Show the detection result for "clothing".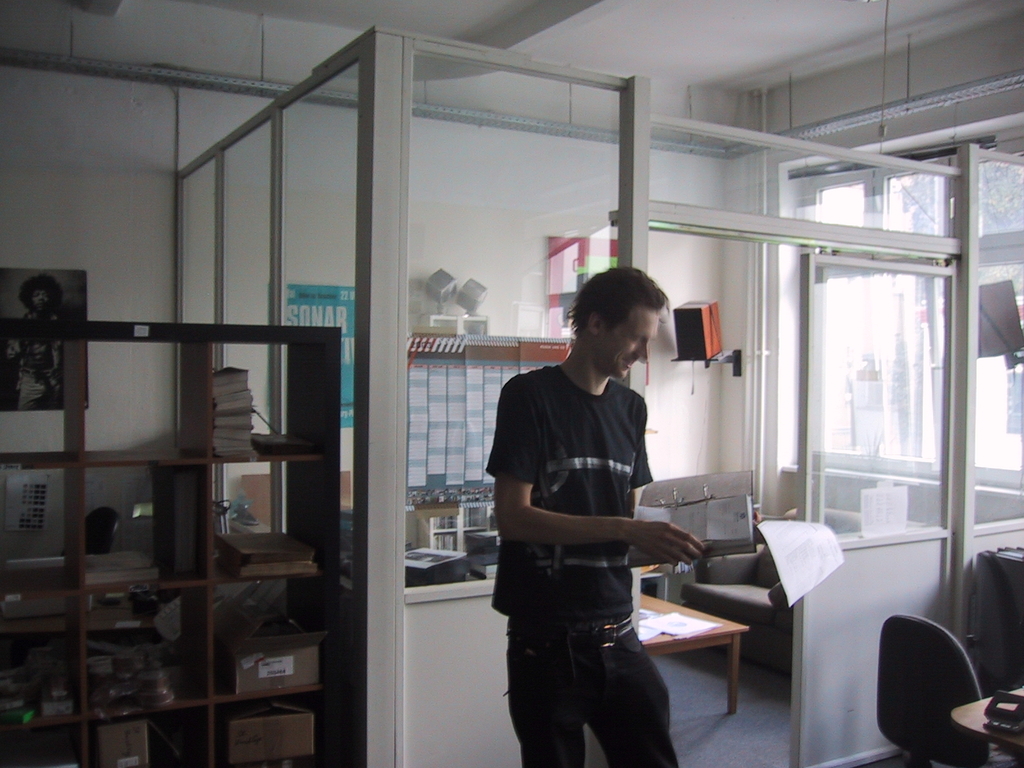
rect(500, 323, 692, 713).
